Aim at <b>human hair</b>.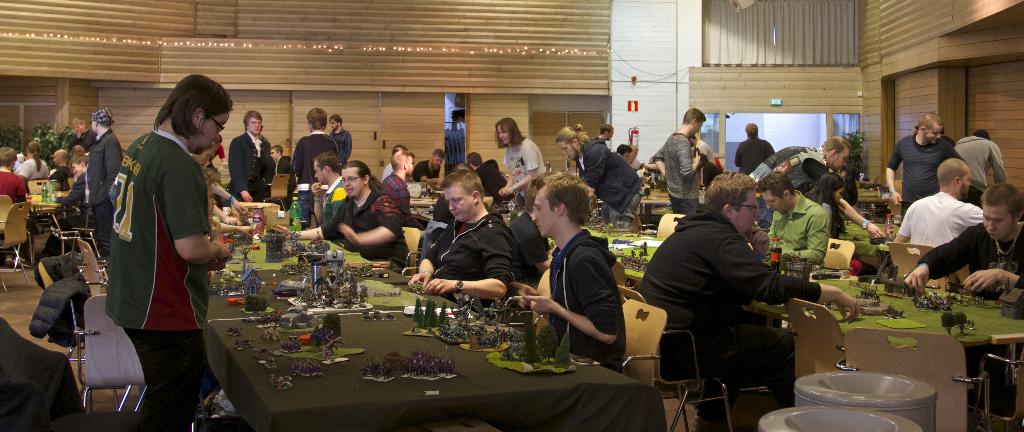
Aimed at [left=391, top=151, right=410, bottom=170].
